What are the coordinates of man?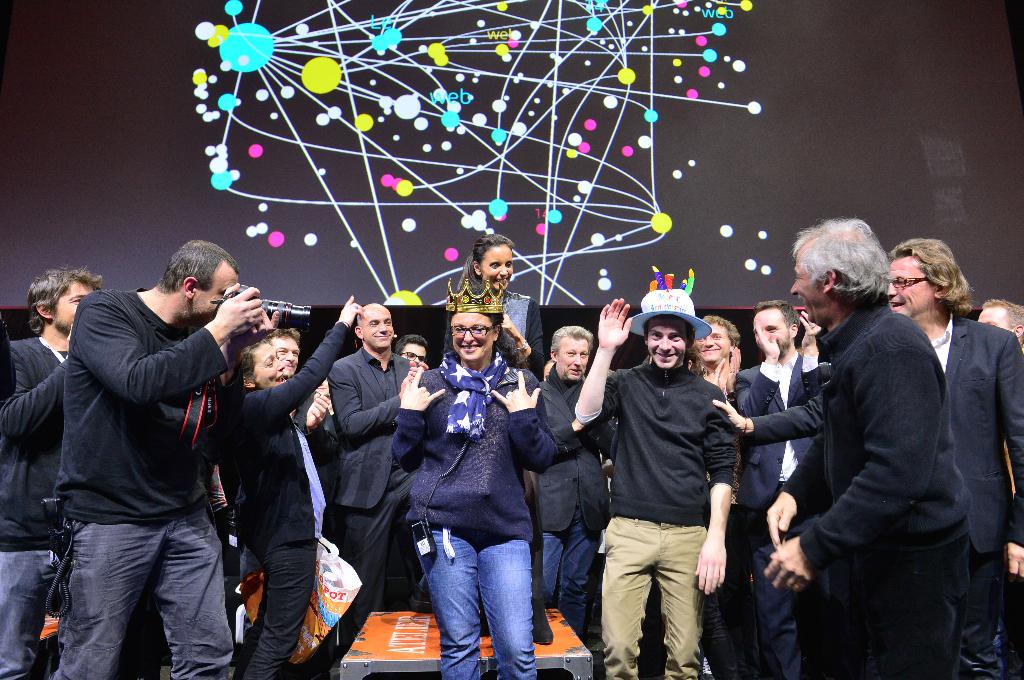
crop(0, 276, 103, 679).
